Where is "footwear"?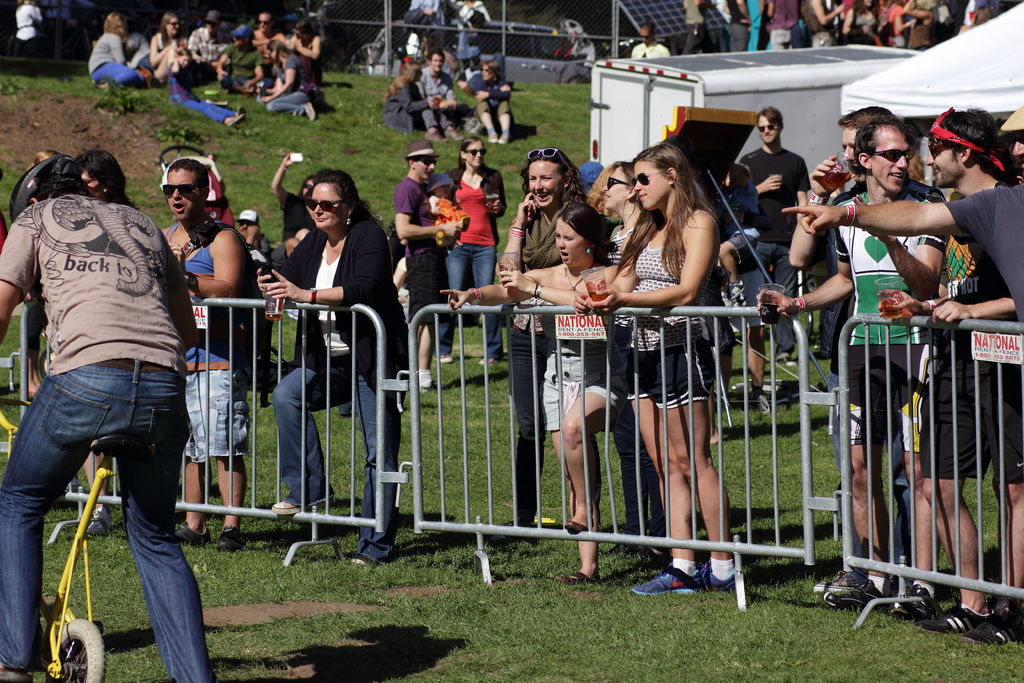
Rect(425, 129, 446, 143).
